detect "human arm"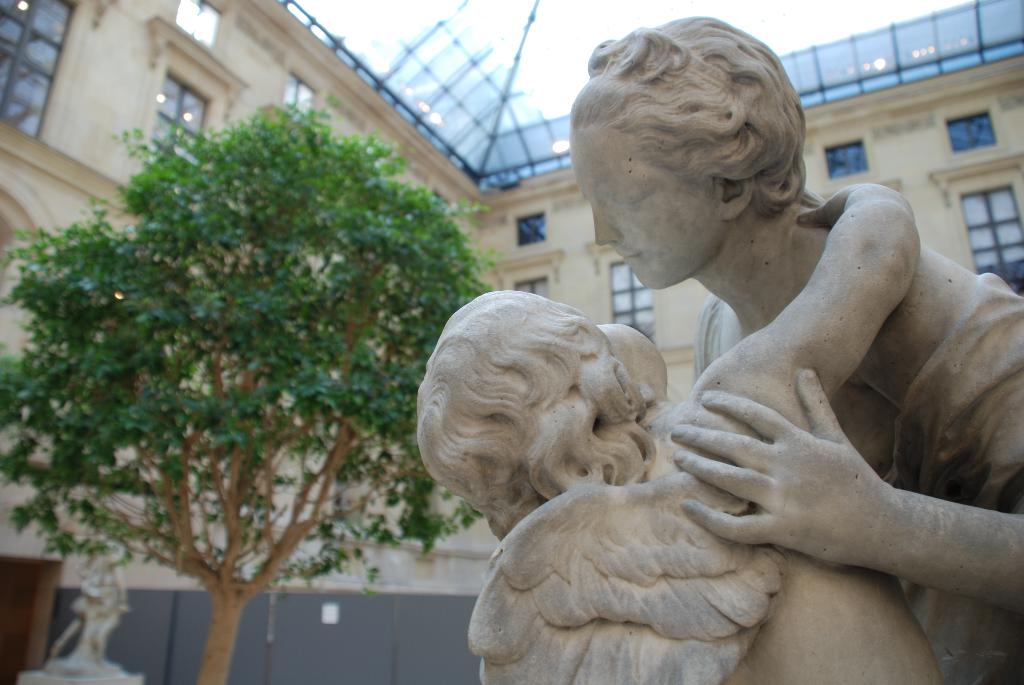
[668, 365, 1023, 613]
